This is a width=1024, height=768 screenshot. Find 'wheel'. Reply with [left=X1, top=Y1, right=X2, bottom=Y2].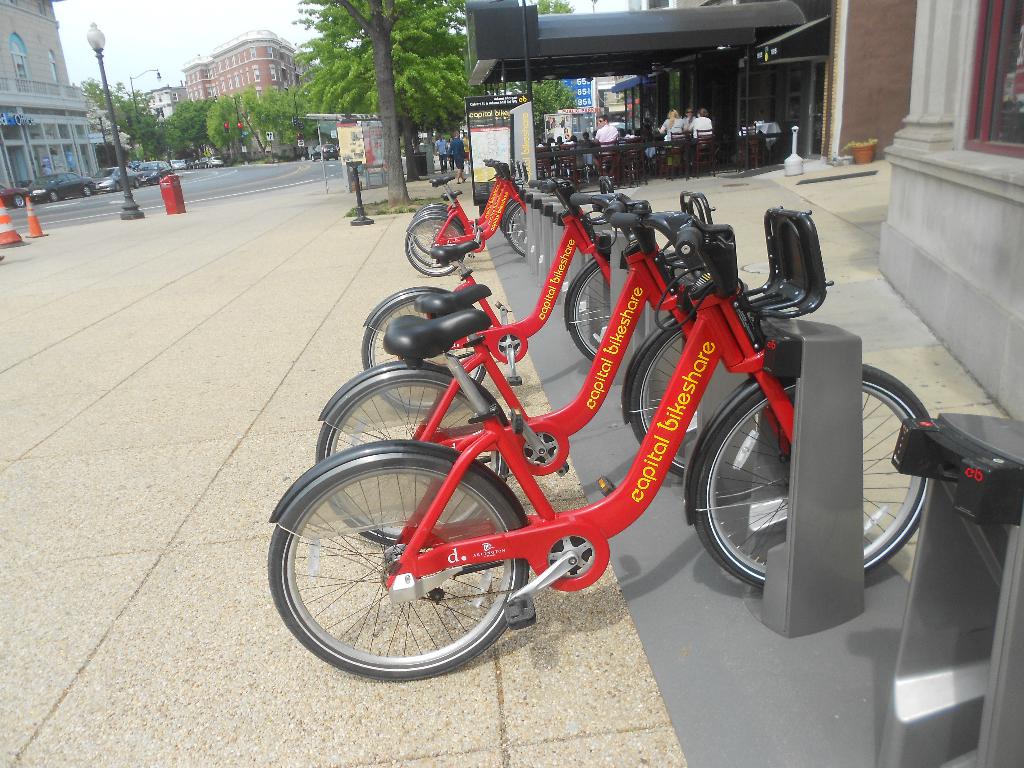
[left=12, top=193, right=28, bottom=210].
